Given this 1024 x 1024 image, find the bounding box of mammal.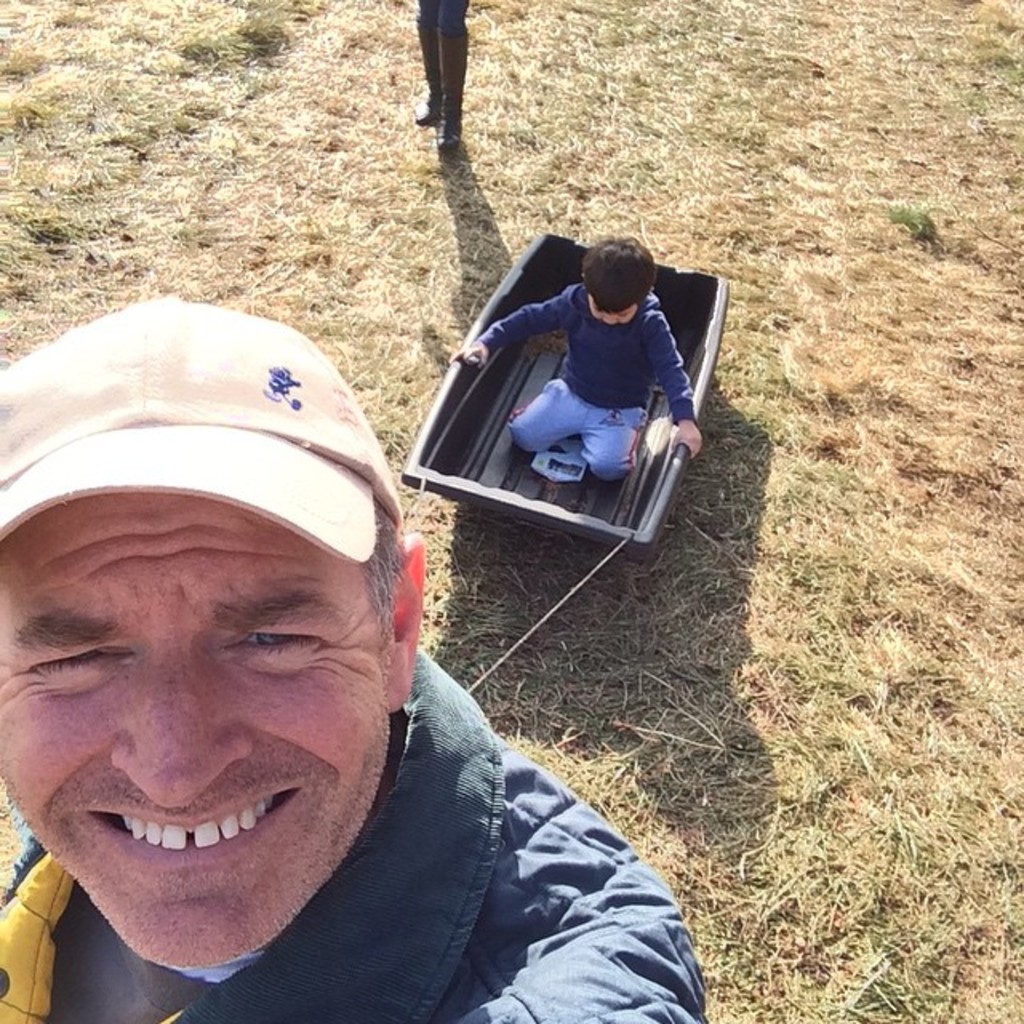
rect(0, 312, 653, 1023).
